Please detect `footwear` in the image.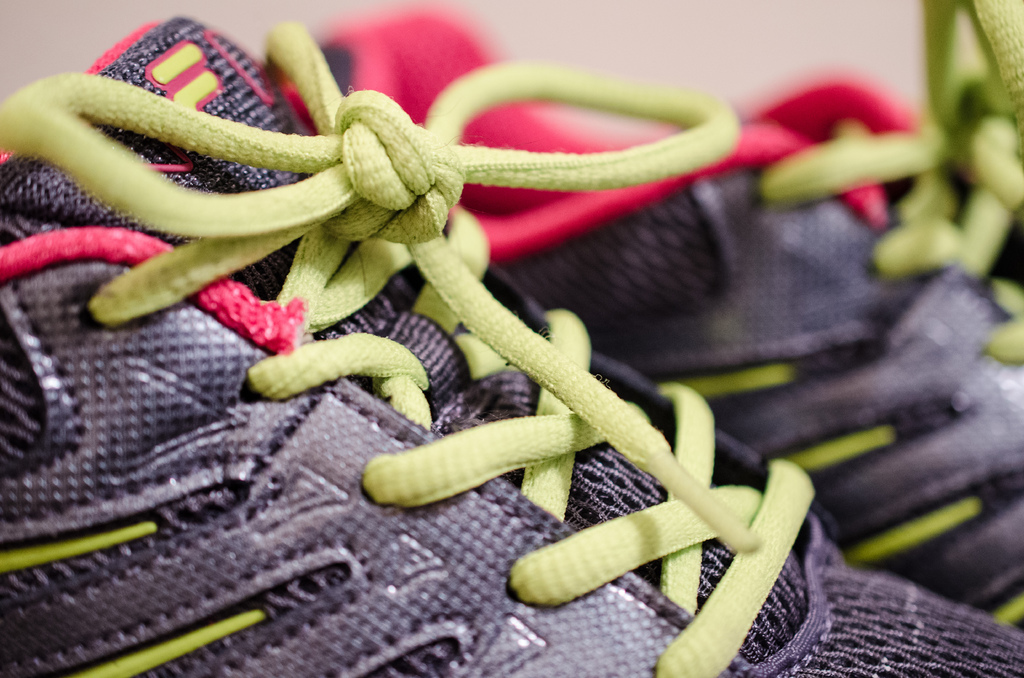
bbox=(253, 0, 1023, 630).
